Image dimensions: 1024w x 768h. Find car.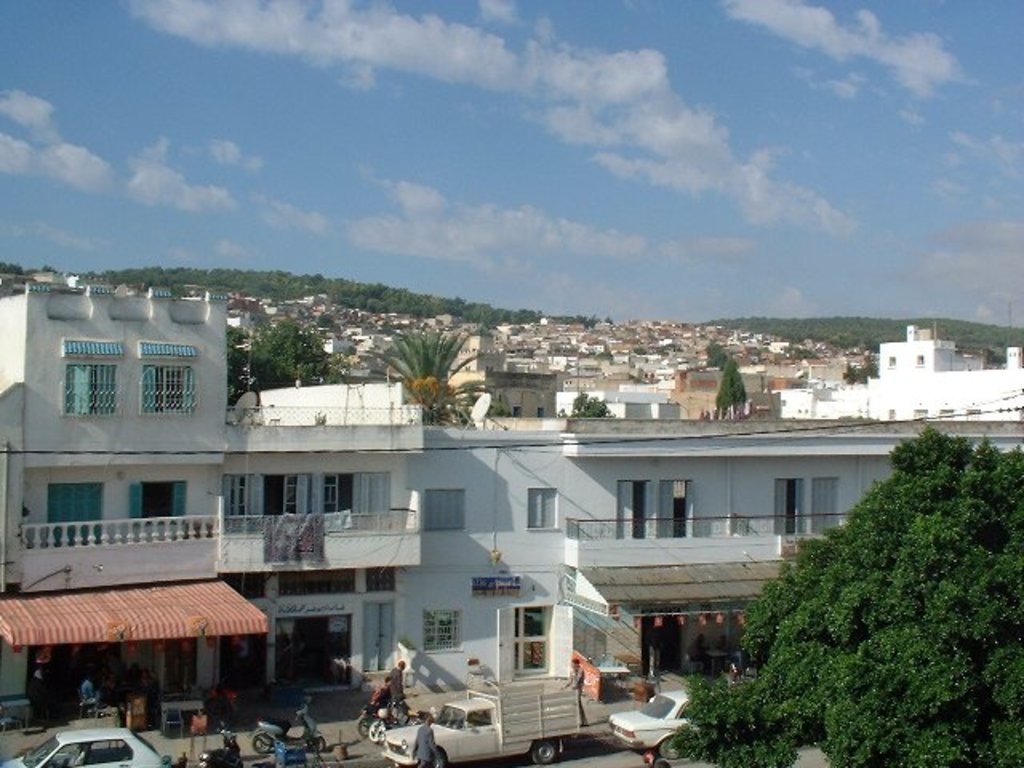
x1=5 y1=728 x2=166 y2=766.
